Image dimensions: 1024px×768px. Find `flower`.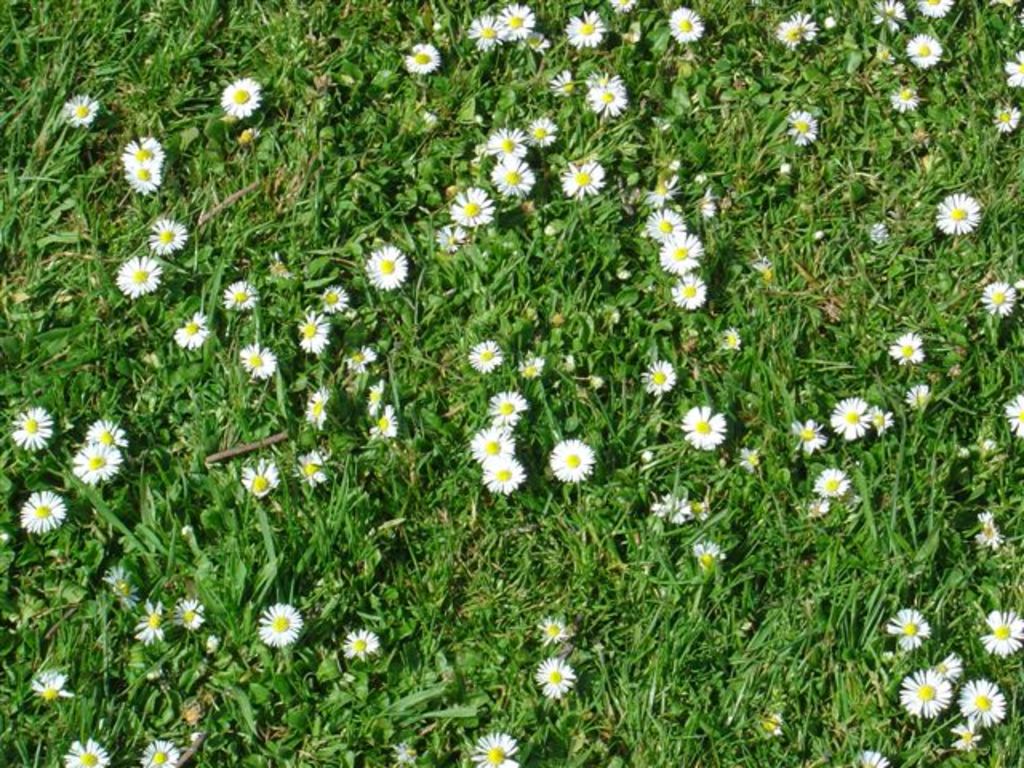
box=[18, 490, 70, 541].
